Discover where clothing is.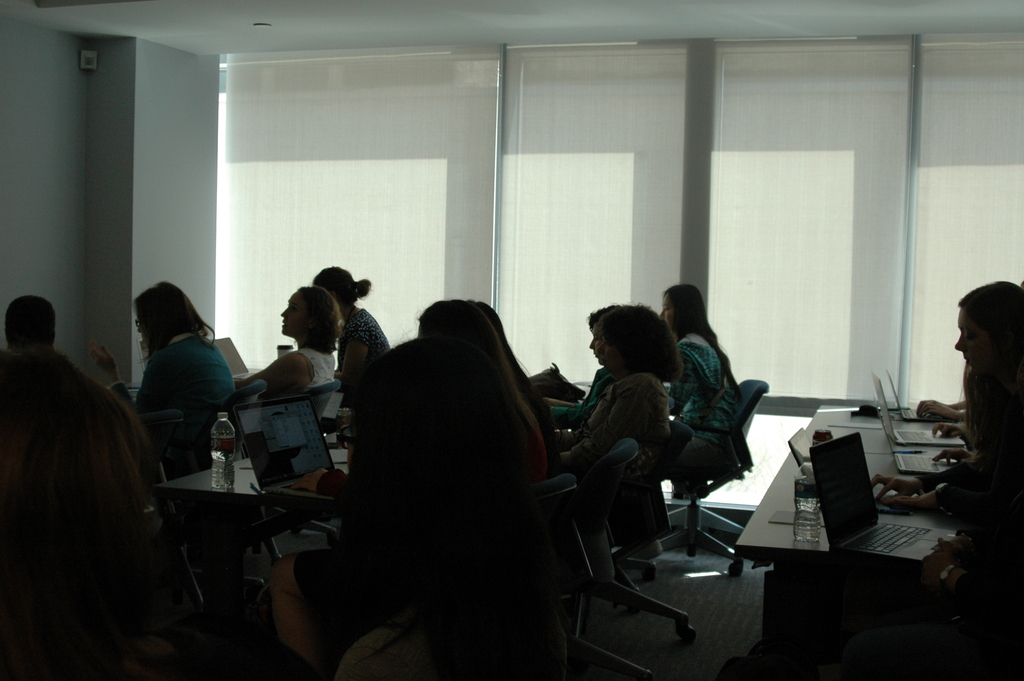
Discovered at 0,345,72,432.
